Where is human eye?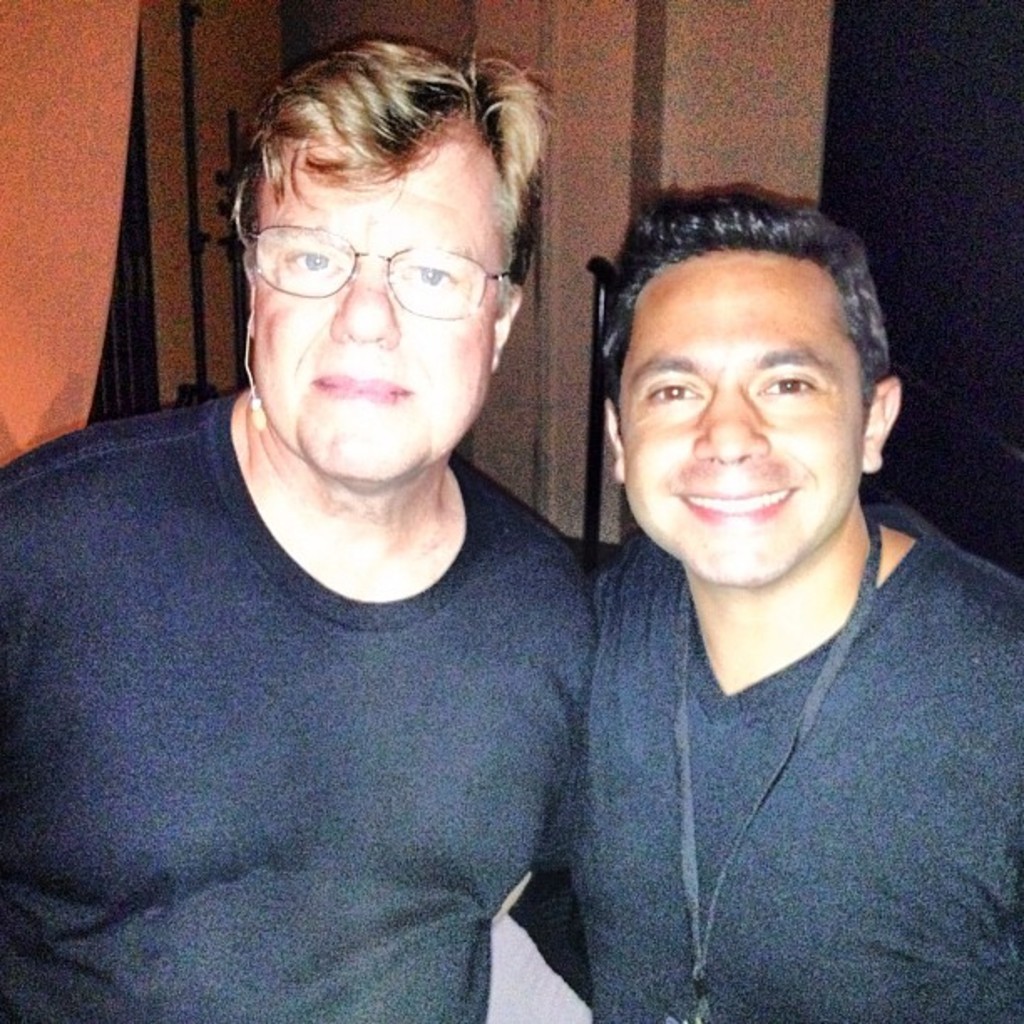
[left=634, top=375, right=704, bottom=412].
